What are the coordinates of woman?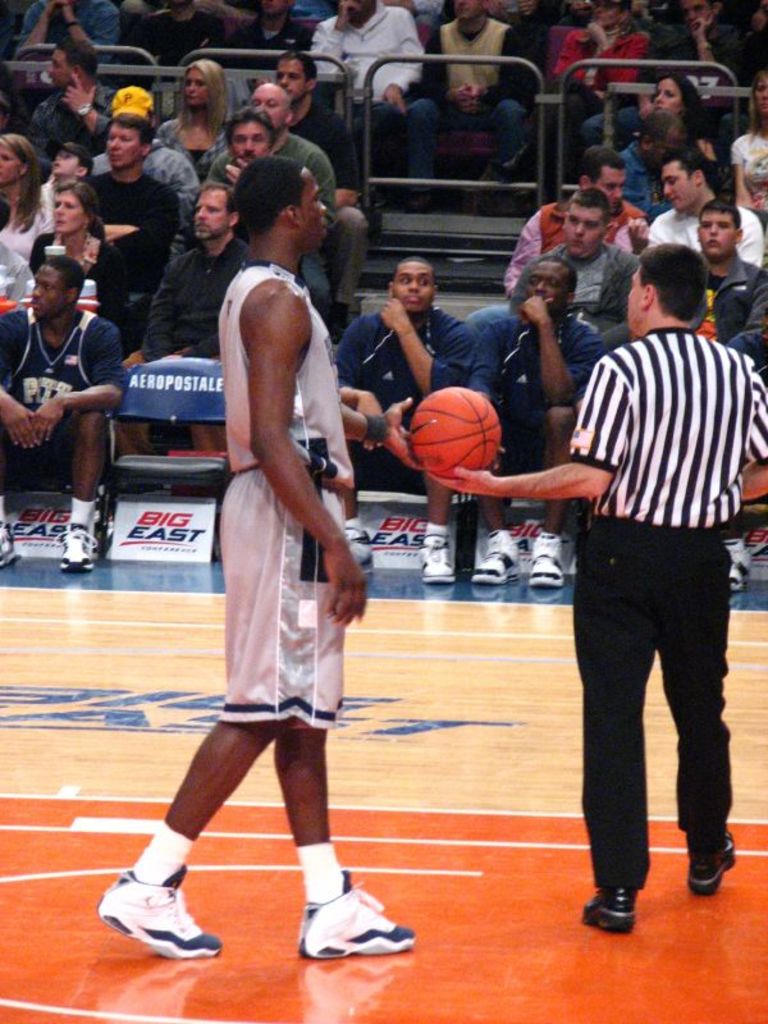
<box>0,134,54,269</box>.
